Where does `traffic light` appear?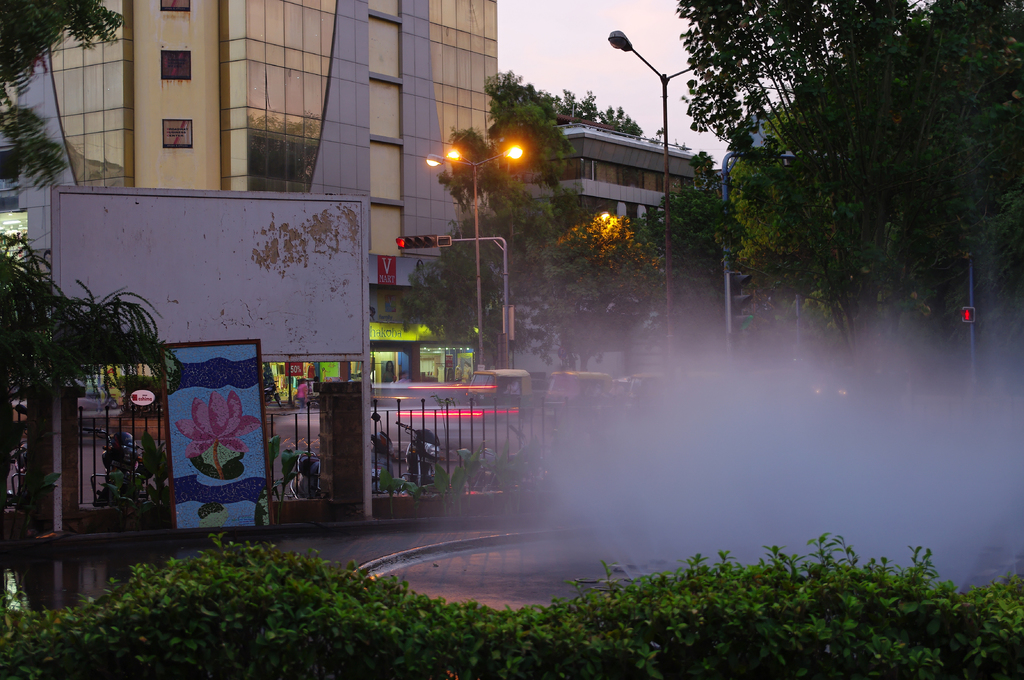
Appears at 395:234:436:249.
